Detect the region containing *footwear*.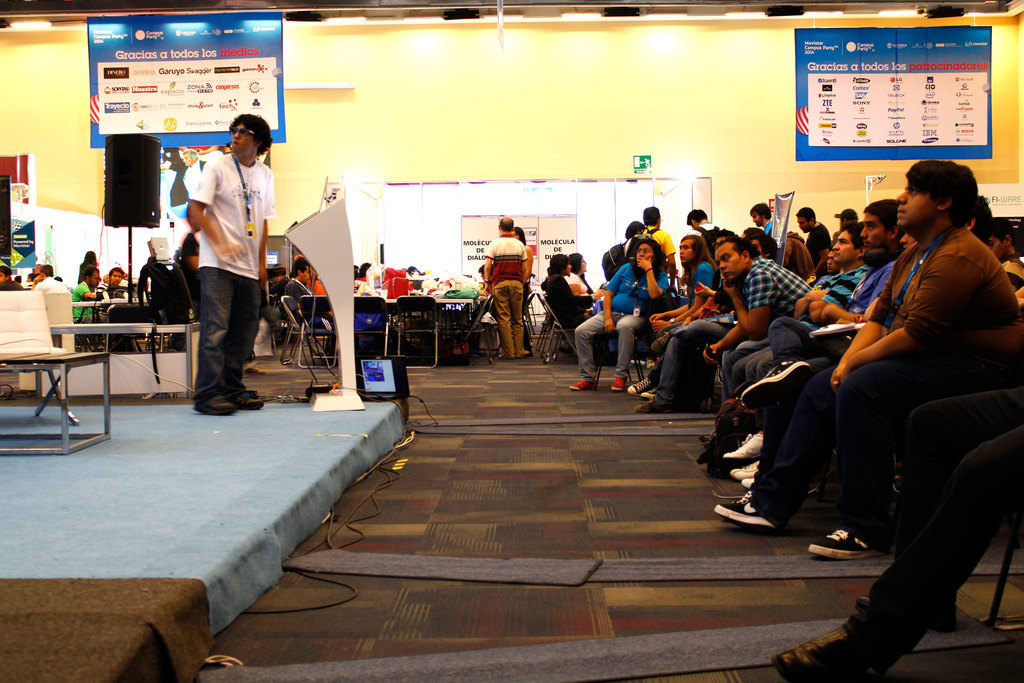
(730, 459, 760, 480).
